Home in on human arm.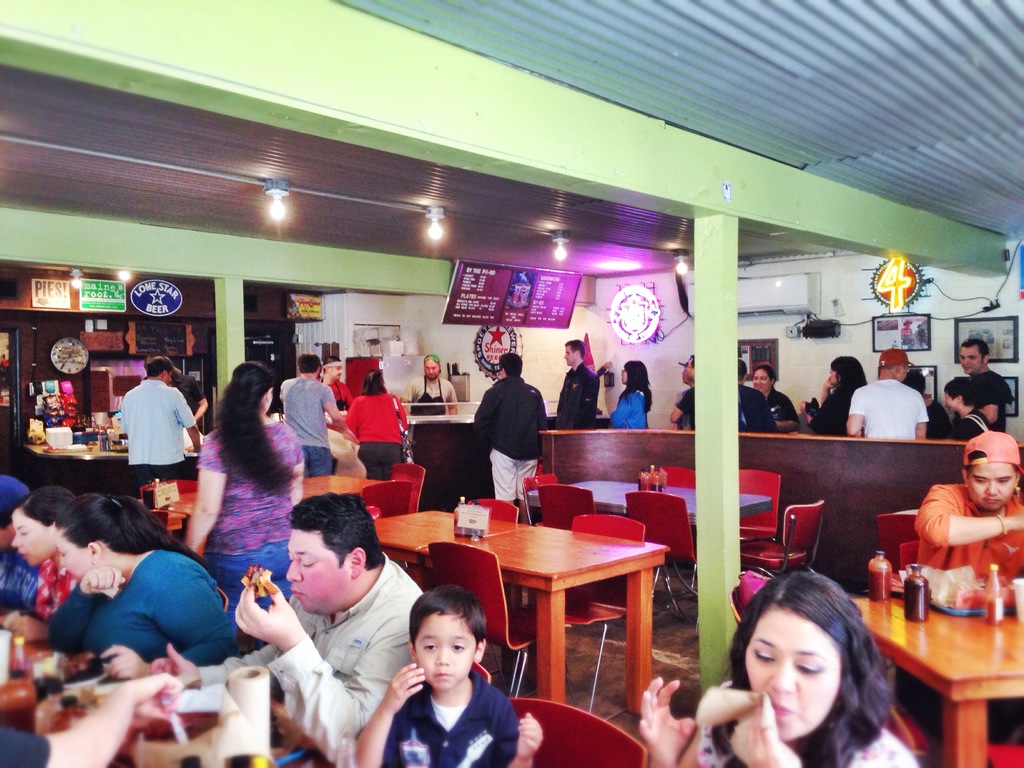
Homed in at bbox=(390, 390, 408, 431).
